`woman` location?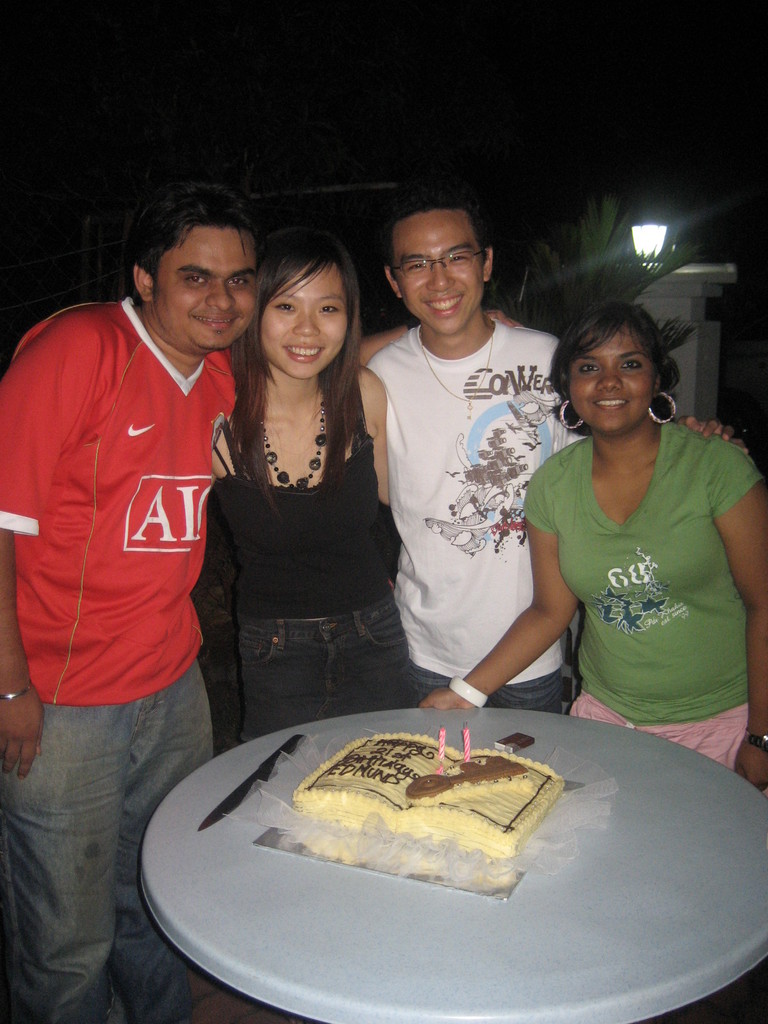
198:228:392:744
